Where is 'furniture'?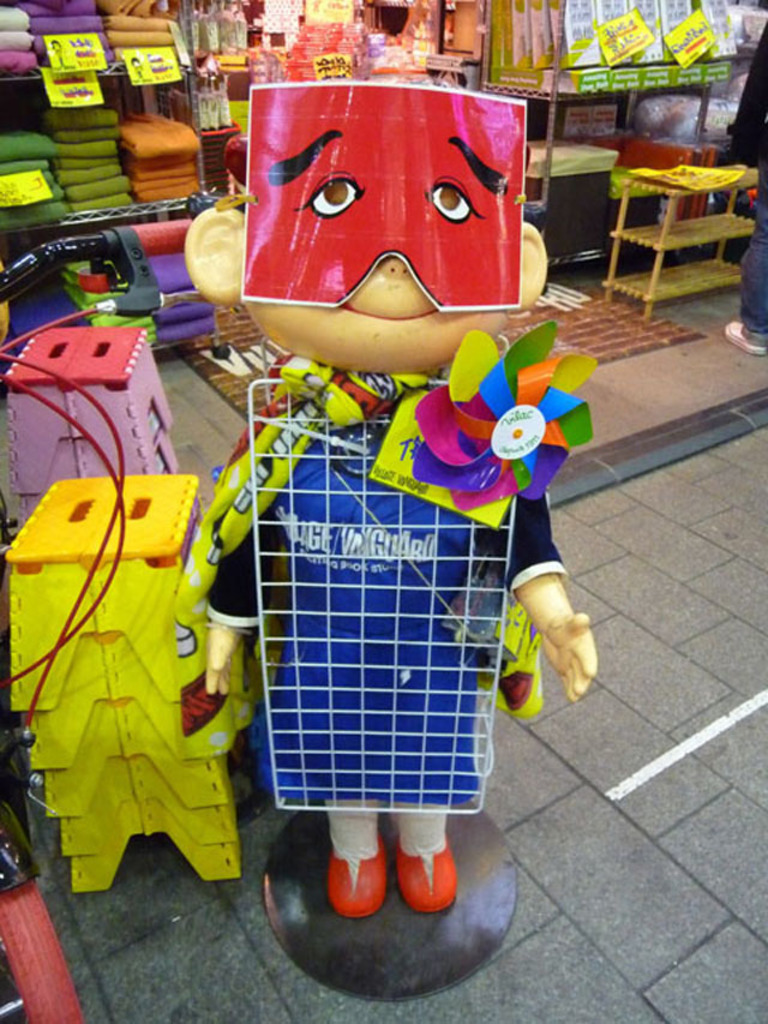
pyautogui.locateOnScreen(602, 163, 757, 318).
